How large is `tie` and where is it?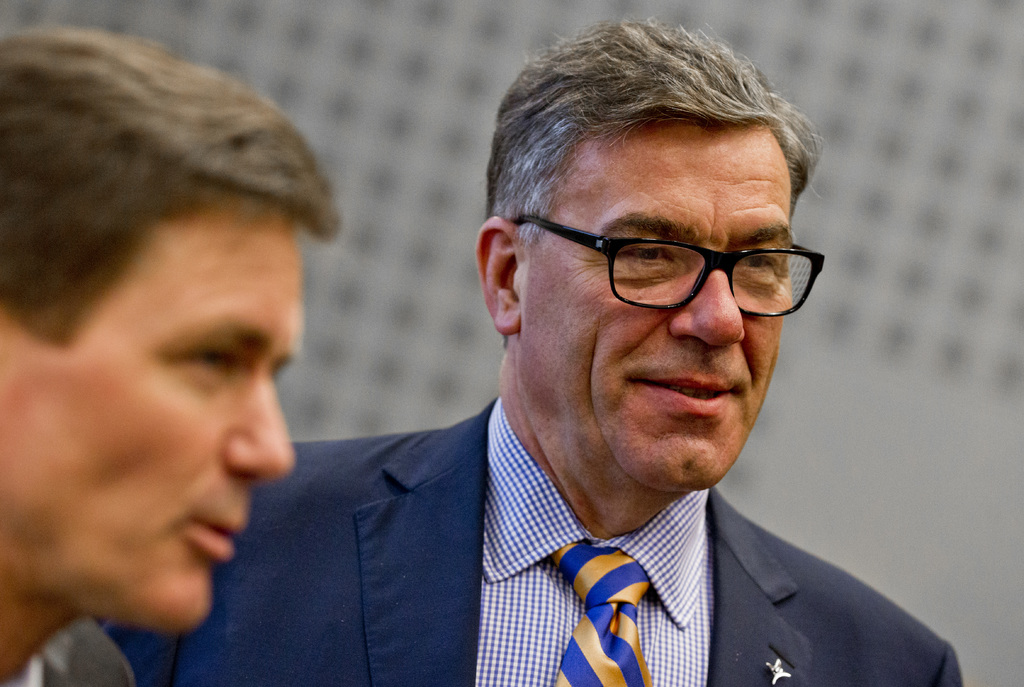
Bounding box: l=547, t=537, r=657, b=686.
